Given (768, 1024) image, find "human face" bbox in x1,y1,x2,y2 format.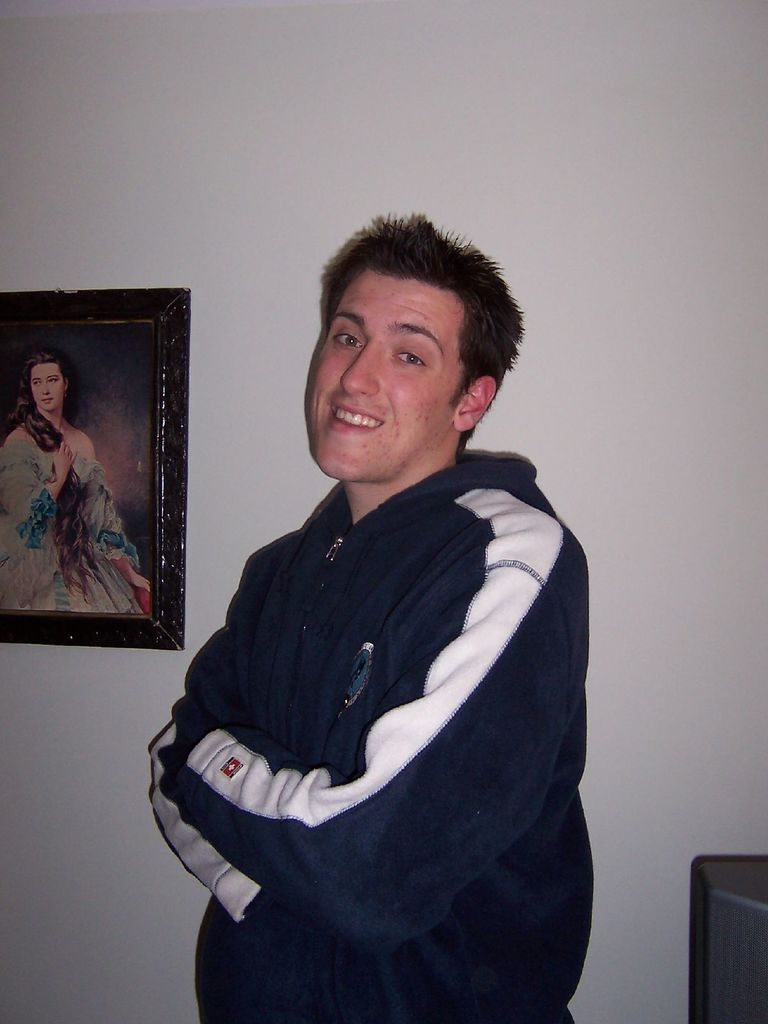
31,360,62,409.
